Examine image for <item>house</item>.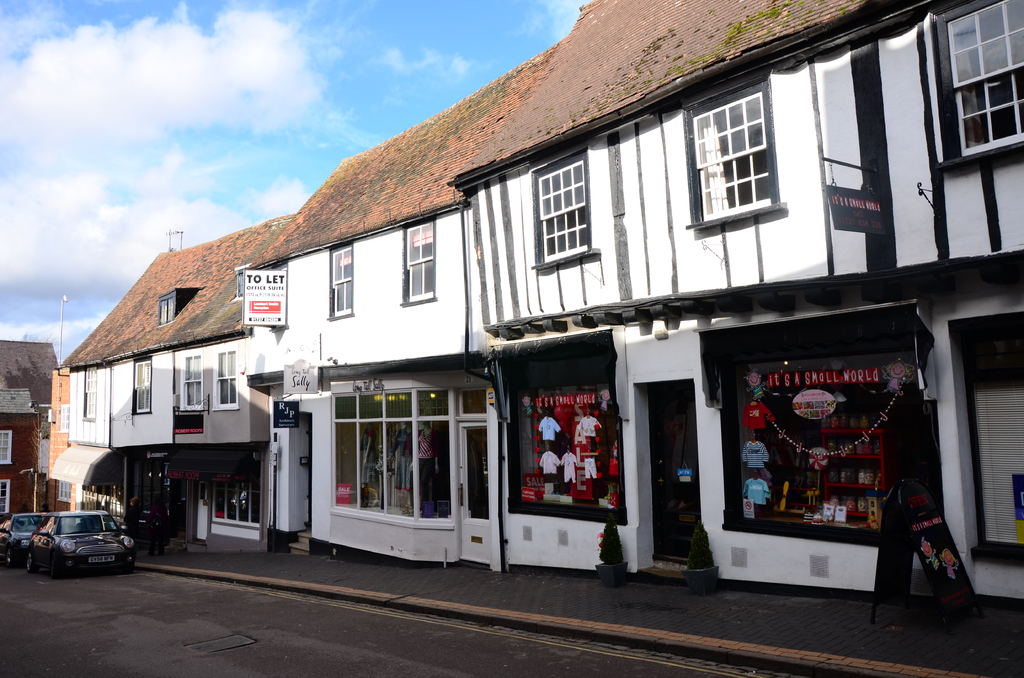
Examination result: box=[39, 209, 299, 544].
